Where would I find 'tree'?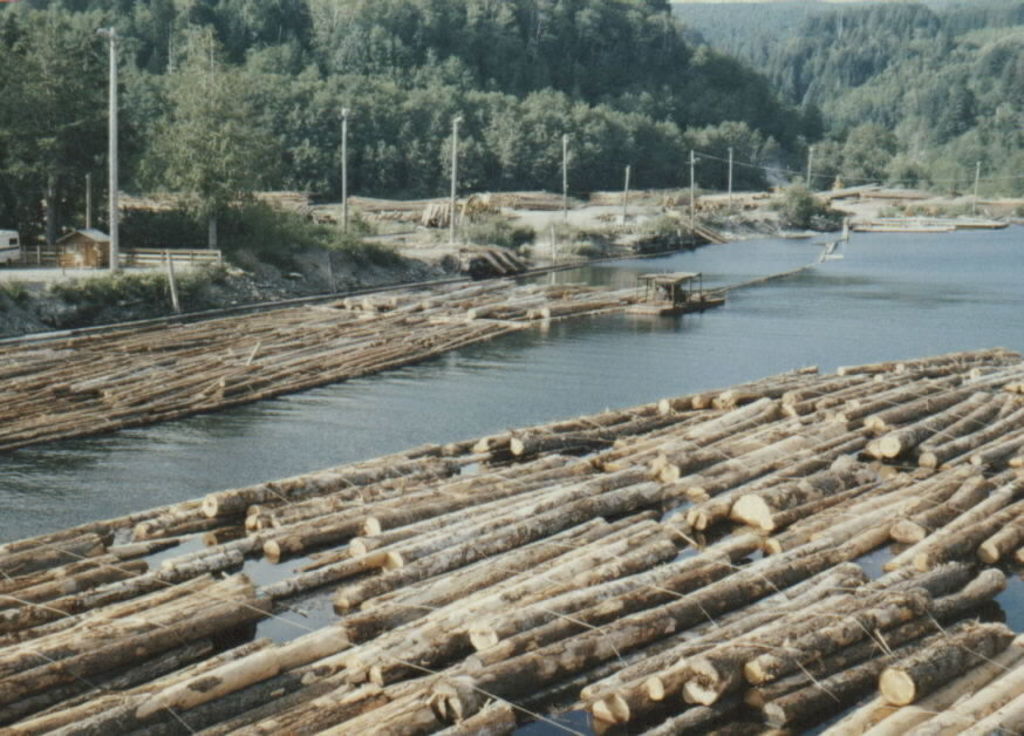
At l=0, t=0, r=112, b=254.
